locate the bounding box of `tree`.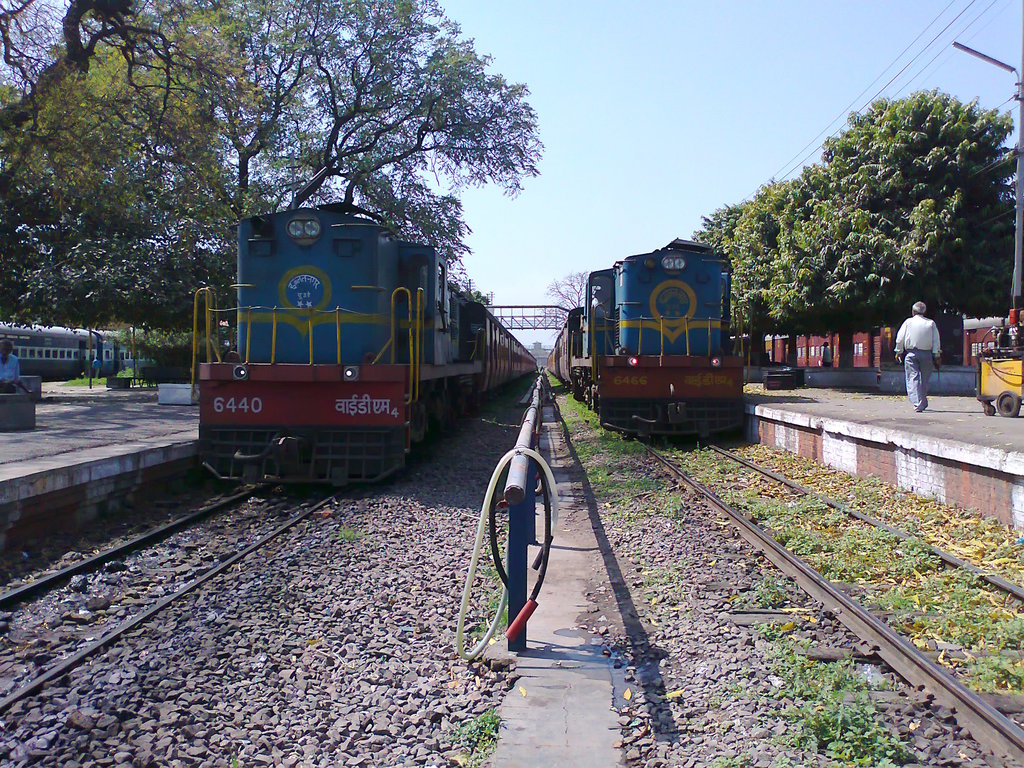
Bounding box: detection(543, 260, 608, 324).
